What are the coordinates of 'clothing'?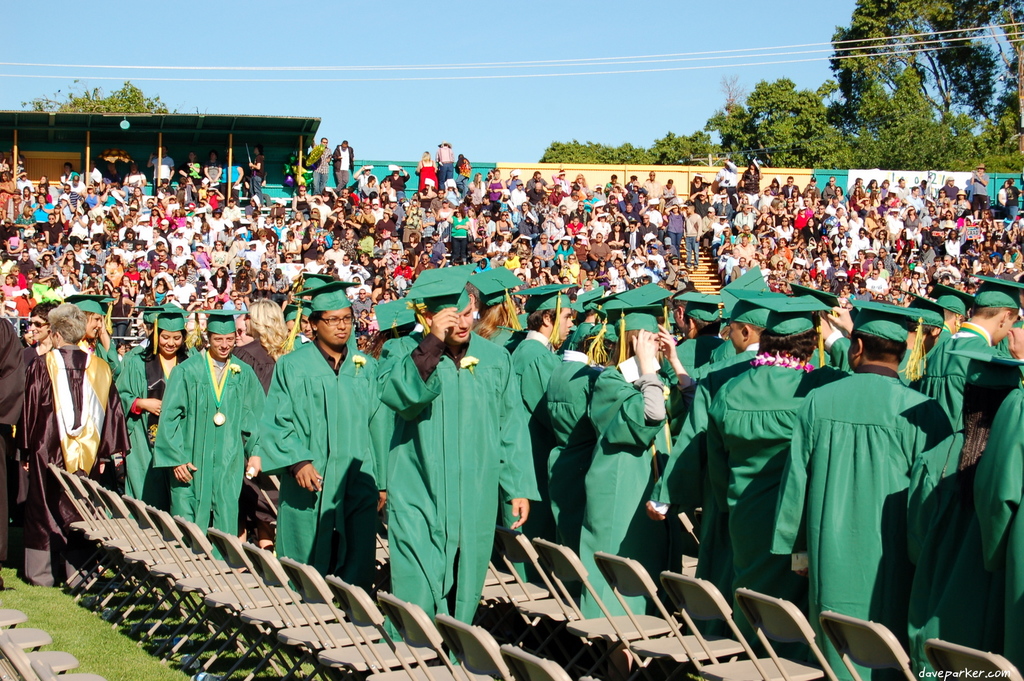
936,362,1023,680.
